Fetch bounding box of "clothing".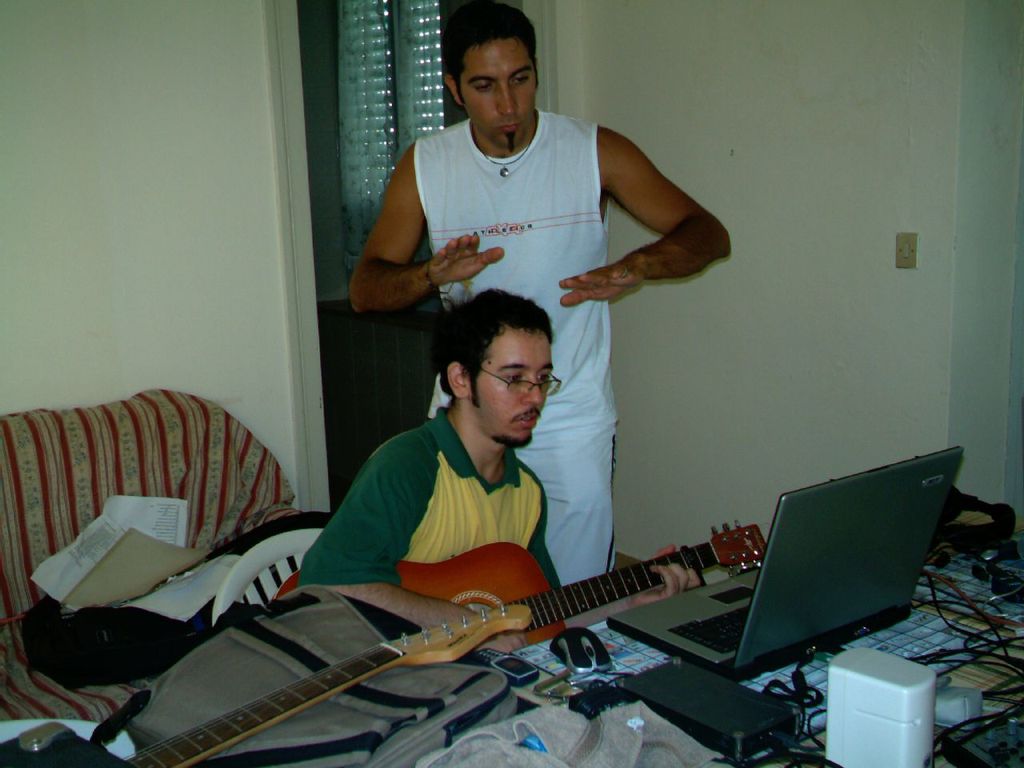
Bbox: <region>411, 118, 623, 588</region>.
